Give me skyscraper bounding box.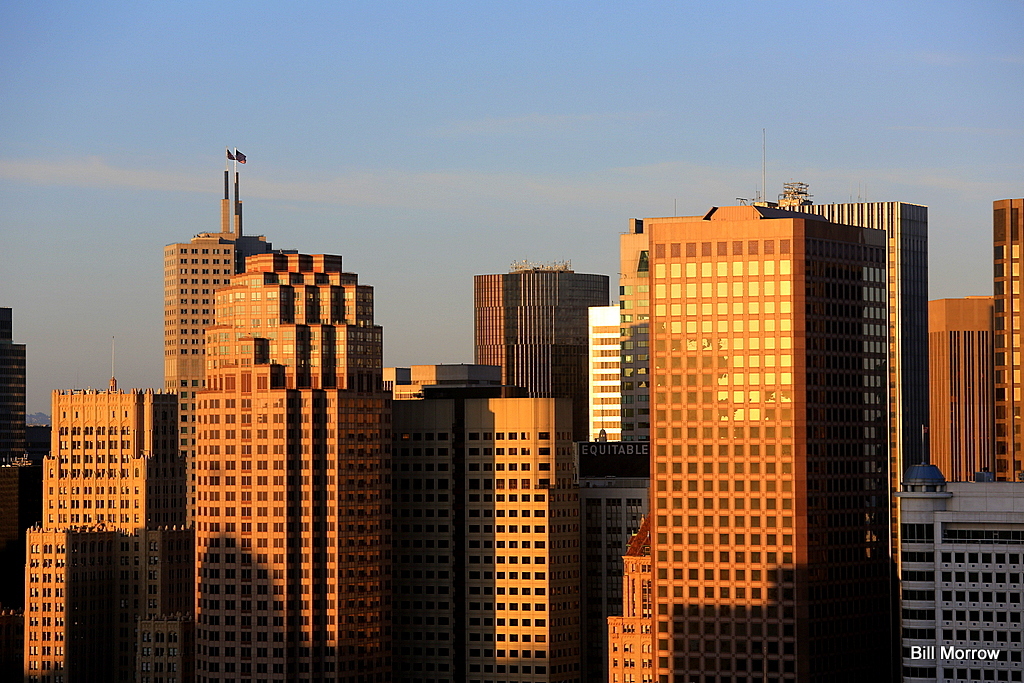
bbox=[590, 280, 624, 457].
